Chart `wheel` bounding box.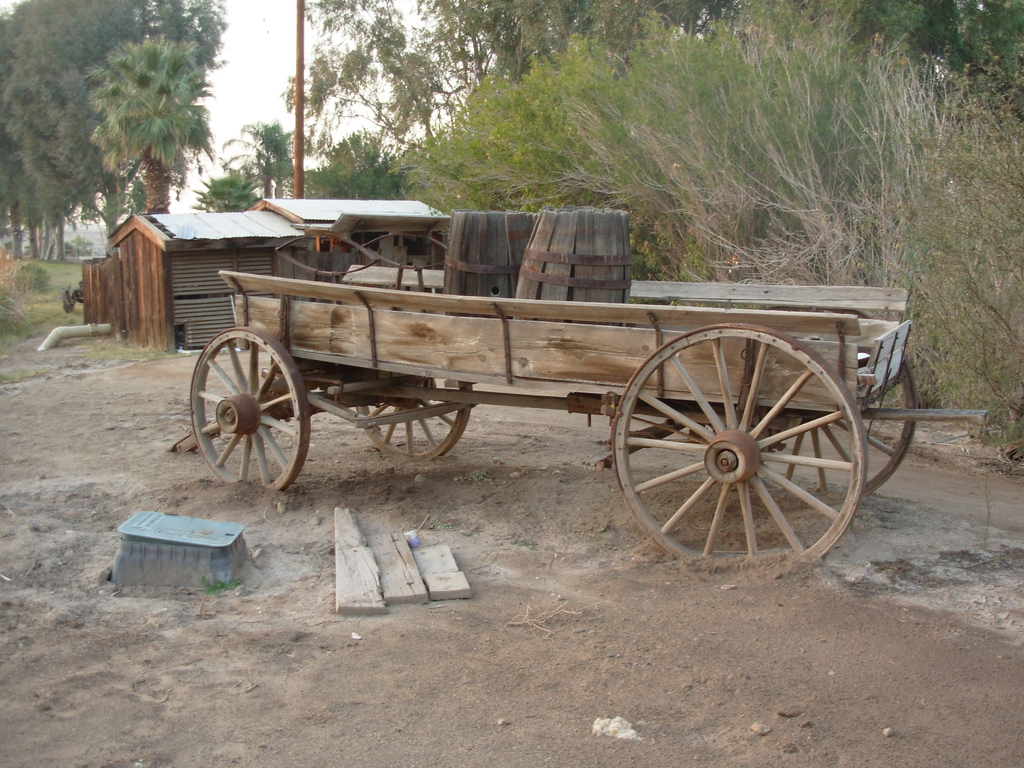
Charted: Rect(762, 359, 918, 495).
